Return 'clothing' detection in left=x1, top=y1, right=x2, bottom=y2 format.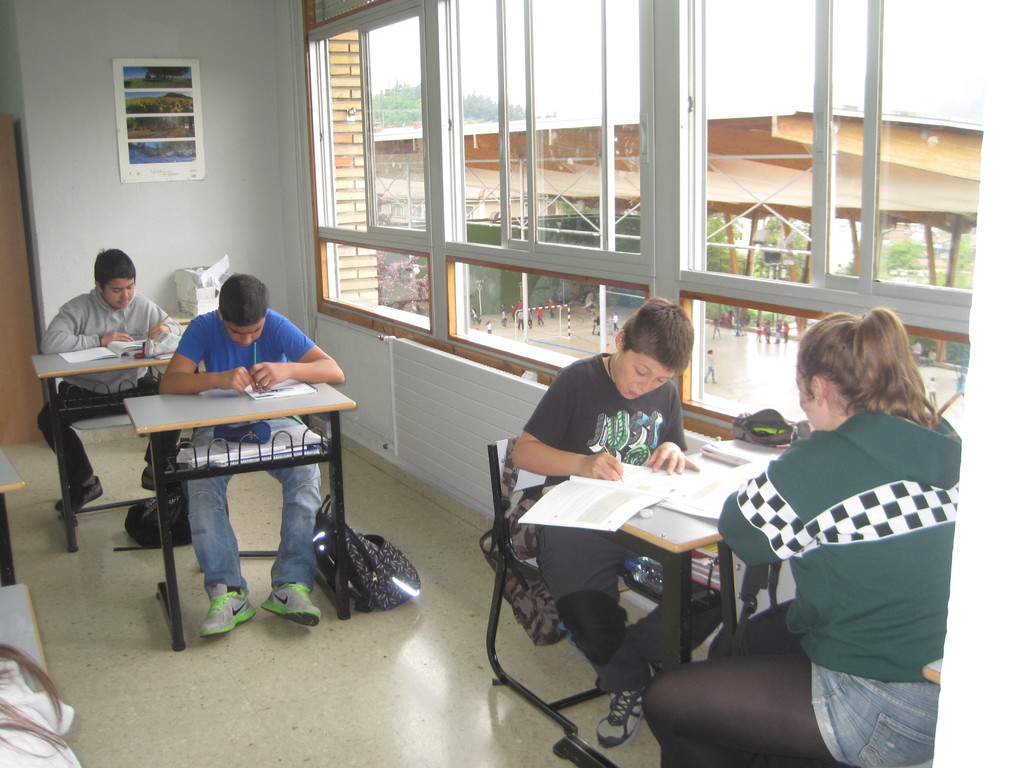
left=33, top=275, right=188, bottom=494.
